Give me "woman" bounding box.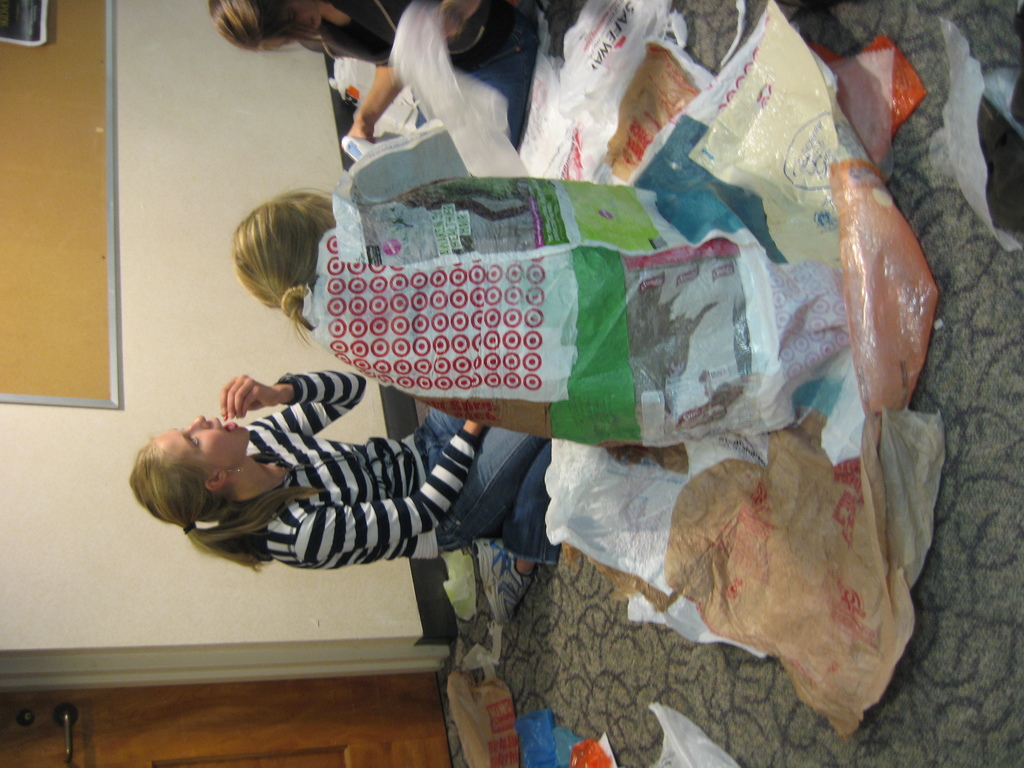
bbox=[120, 306, 529, 614].
